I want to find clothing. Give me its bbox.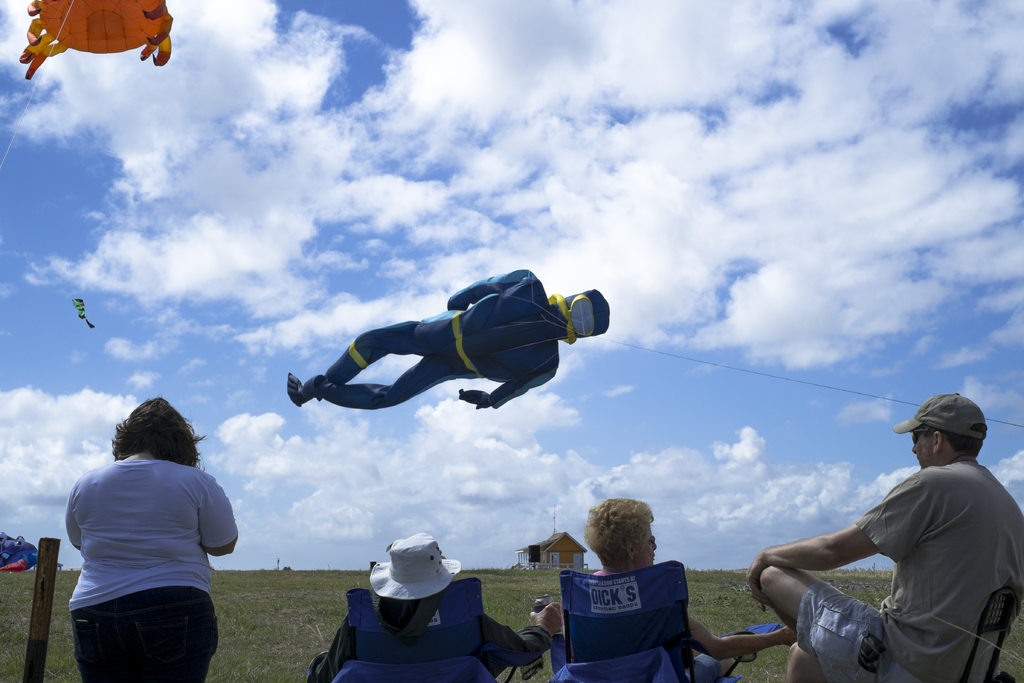
select_region(790, 452, 1023, 682).
